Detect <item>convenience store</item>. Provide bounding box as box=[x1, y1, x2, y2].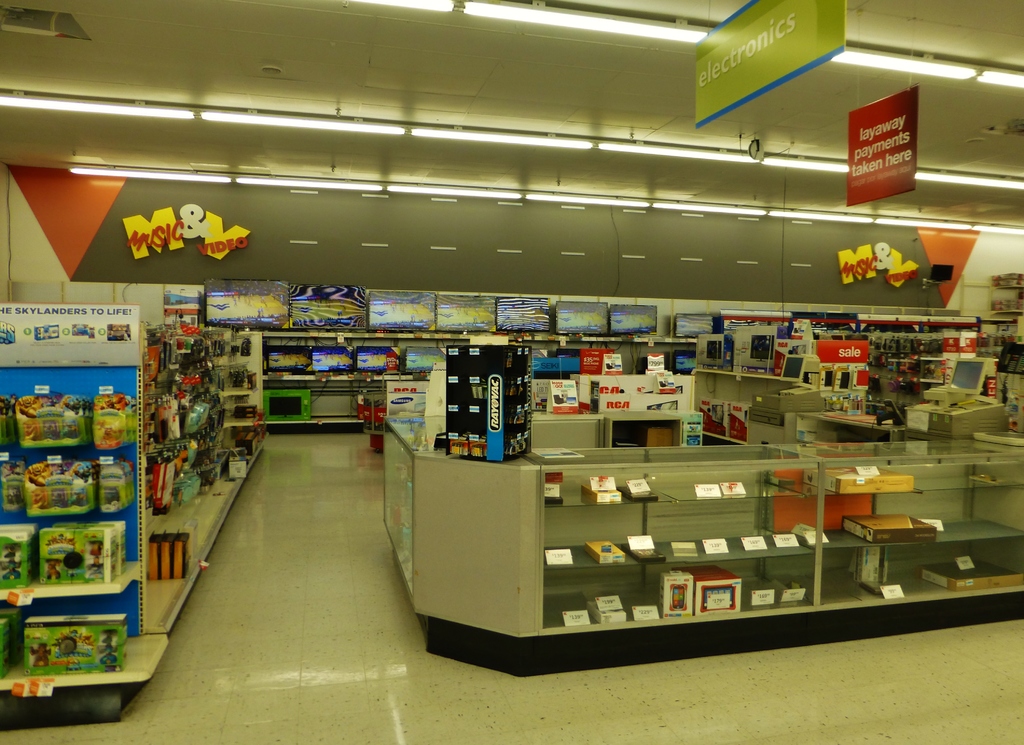
box=[0, 0, 1023, 744].
